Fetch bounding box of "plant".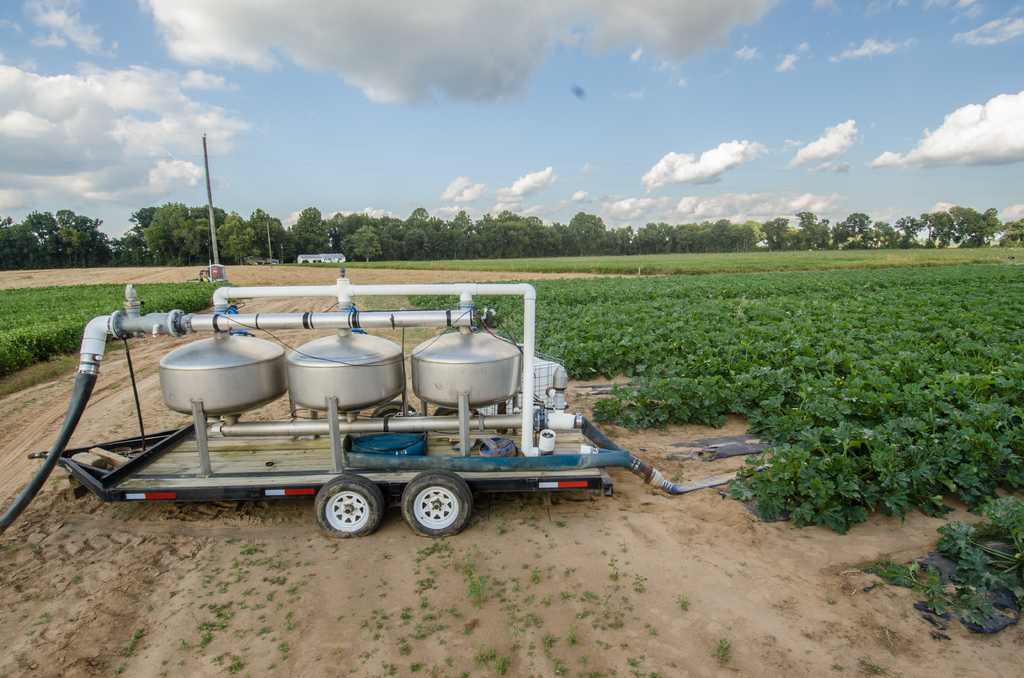
Bbox: <box>855,659,886,677</box>.
